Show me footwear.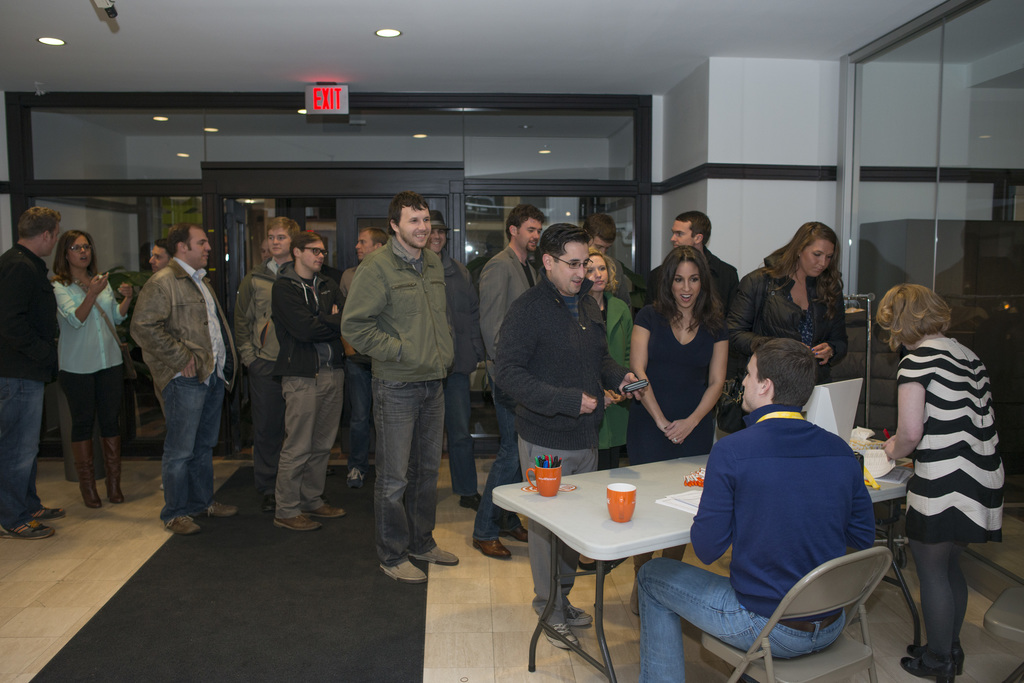
footwear is here: x1=274 y1=513 x2=324 y2=531.
